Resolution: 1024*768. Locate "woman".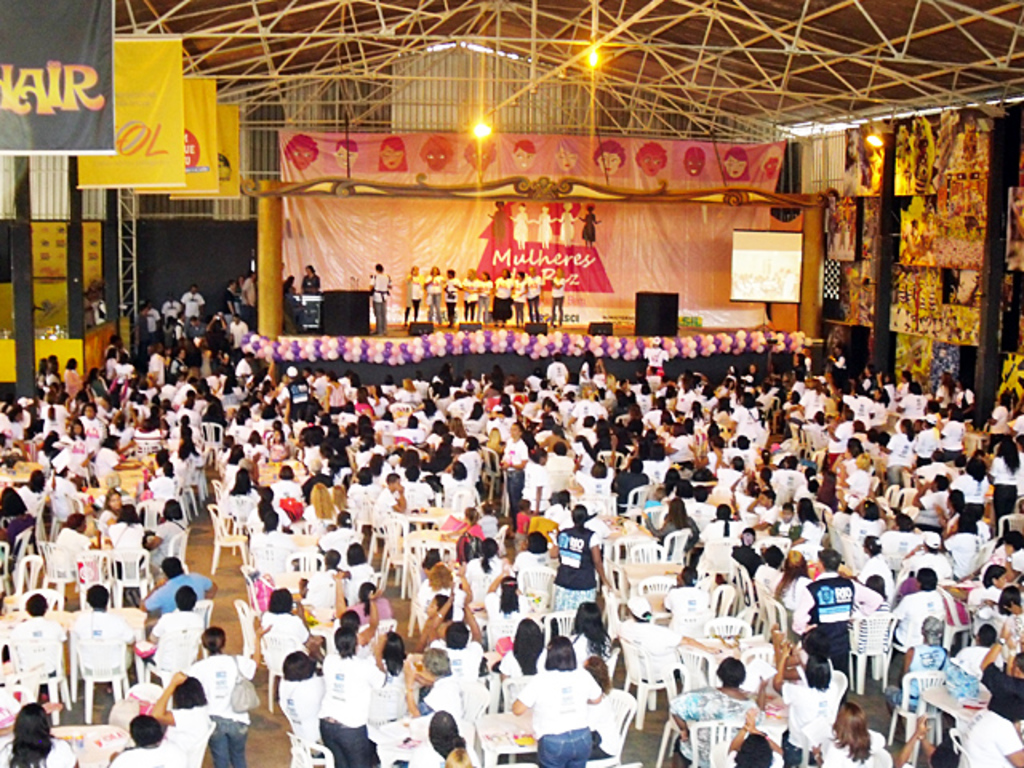
box(16, 466, 56, 507).
